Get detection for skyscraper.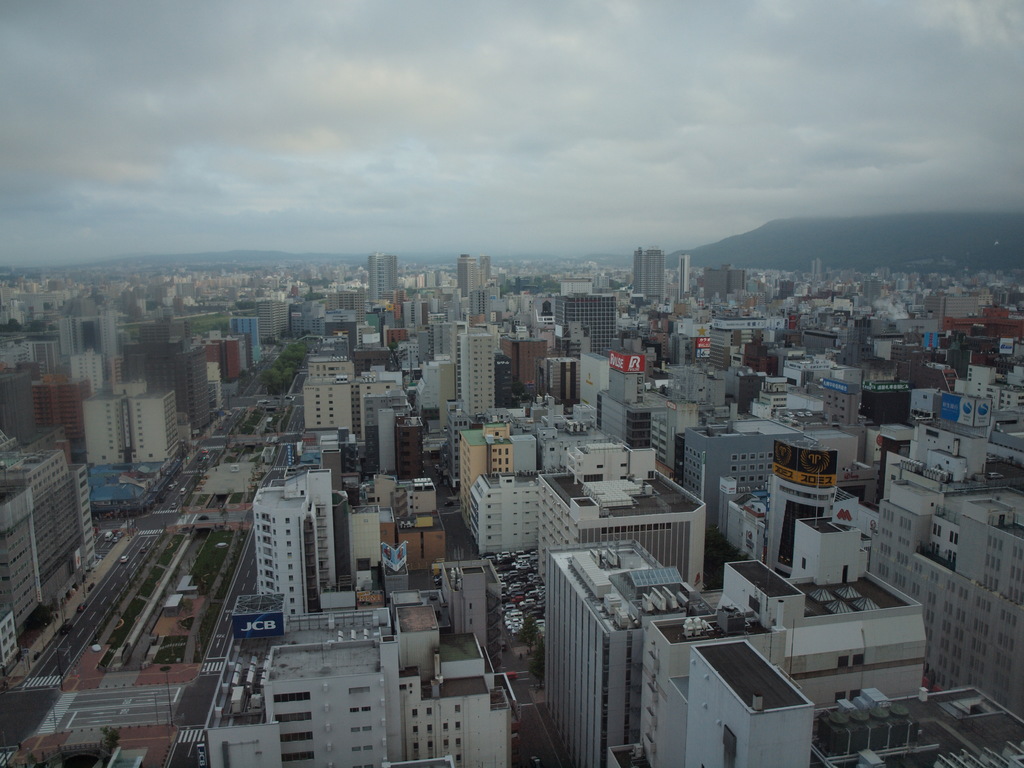
Detection: region(191, 328, 246, 412).
